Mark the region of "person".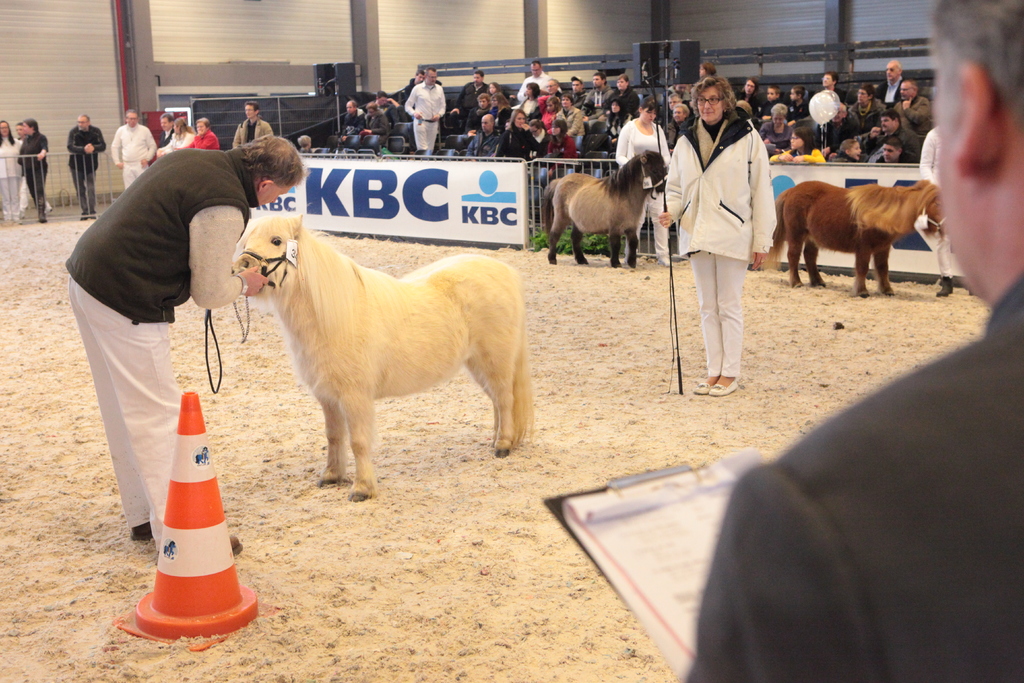
Region: crop(111, 110, 159, 188).
